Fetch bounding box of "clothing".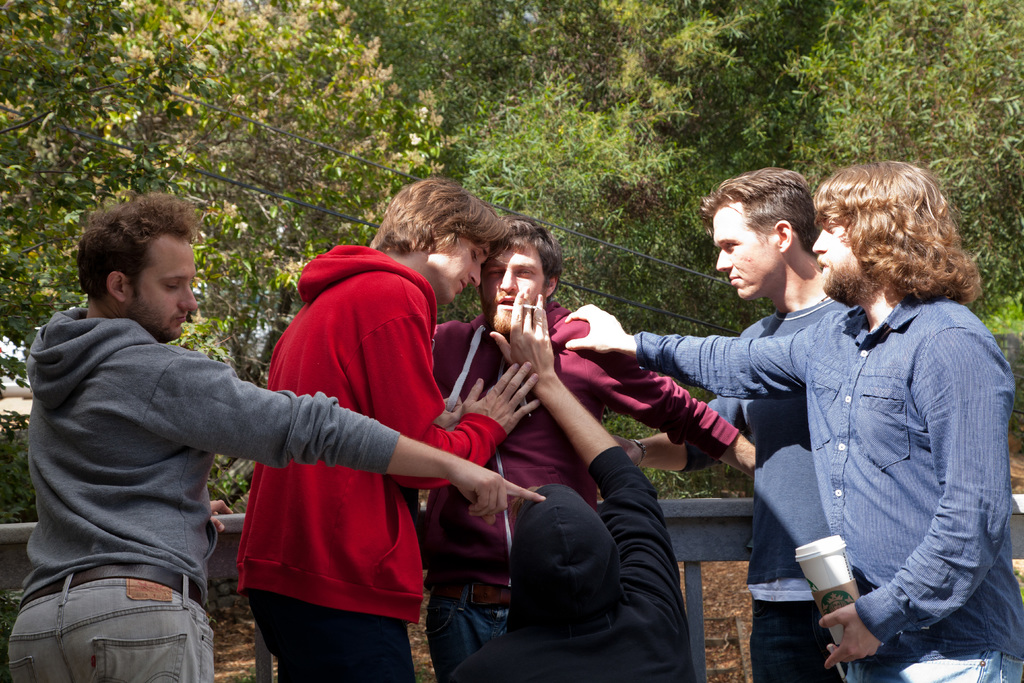
Bbox: rect(450, 446, 698, 682).
